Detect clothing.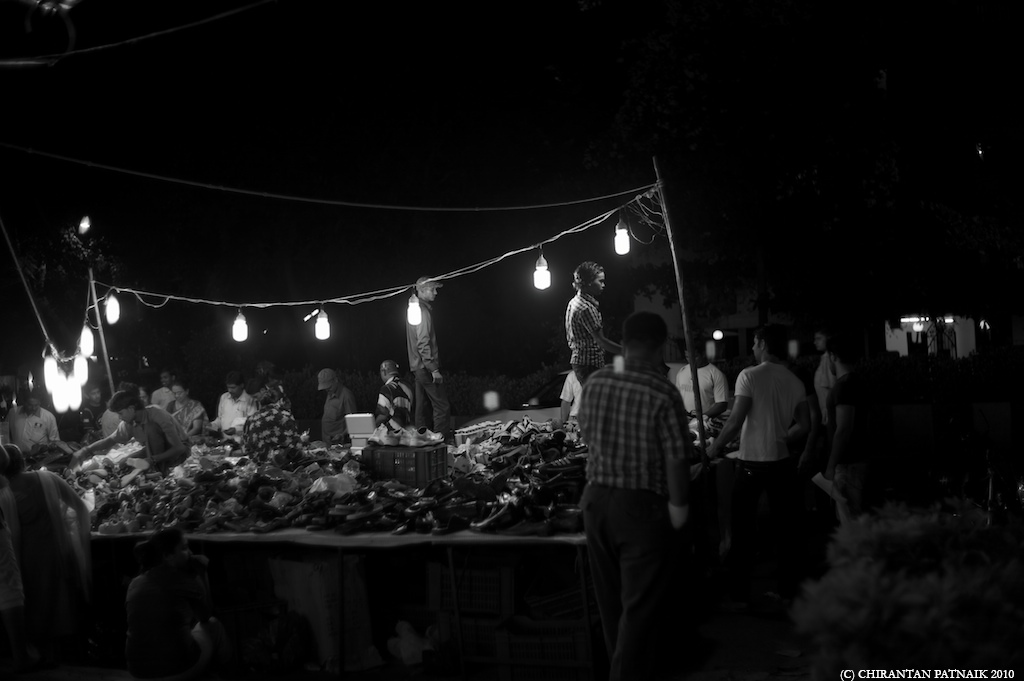
Detected at region(560, 274, 619, 392).
